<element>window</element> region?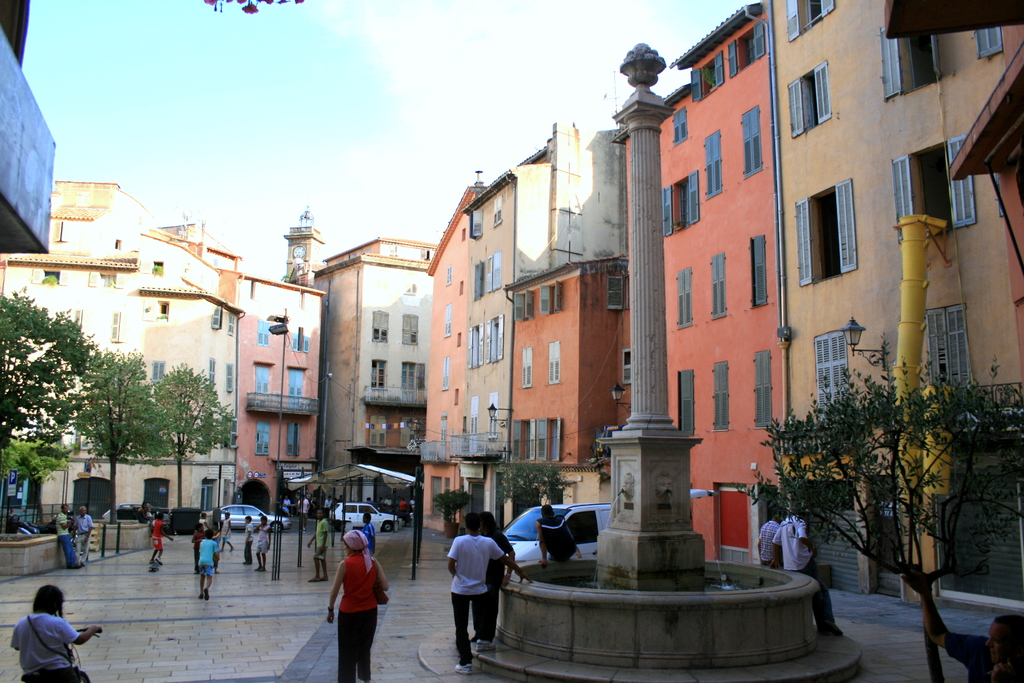
[left=791, top=178, right=858, bottom=286]
